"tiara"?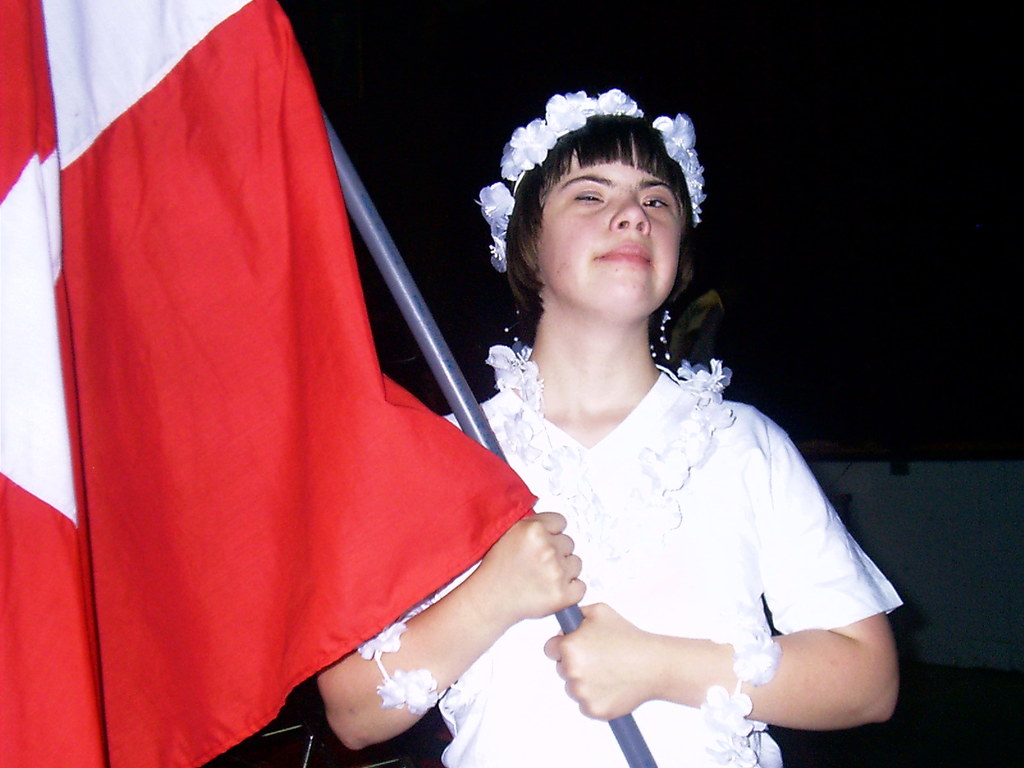
pyautogui.locateOnScreen(479, 88, 705, 275)
